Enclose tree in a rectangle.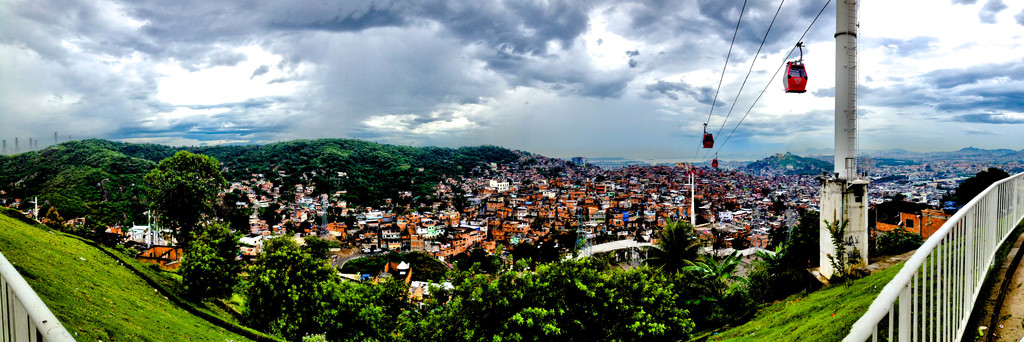
rect(872, 226, 927, 259).
